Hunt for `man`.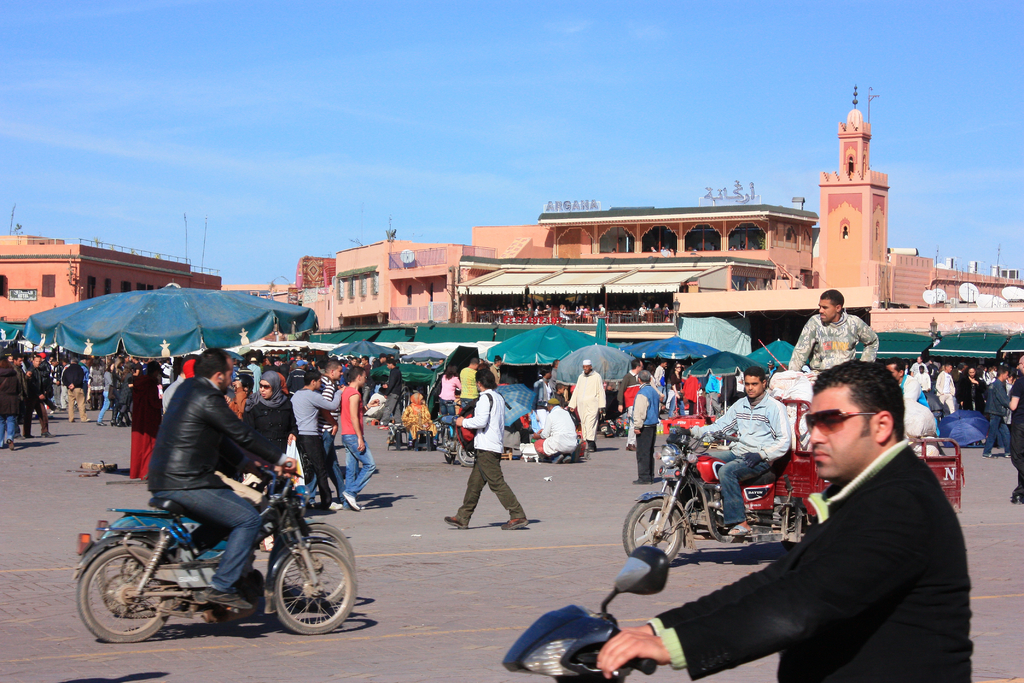
Hunted down at <box>289,368,342,513</box>.
